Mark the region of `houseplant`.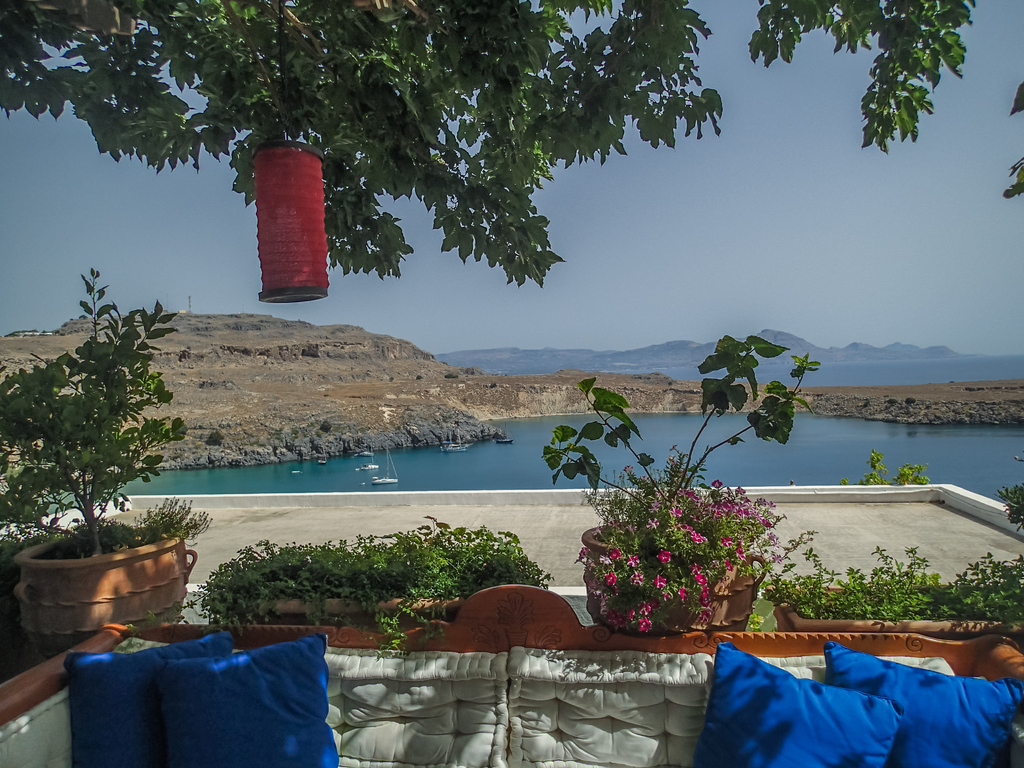
Region: [x1=758, y1=537, x2=1023, y2=648].
